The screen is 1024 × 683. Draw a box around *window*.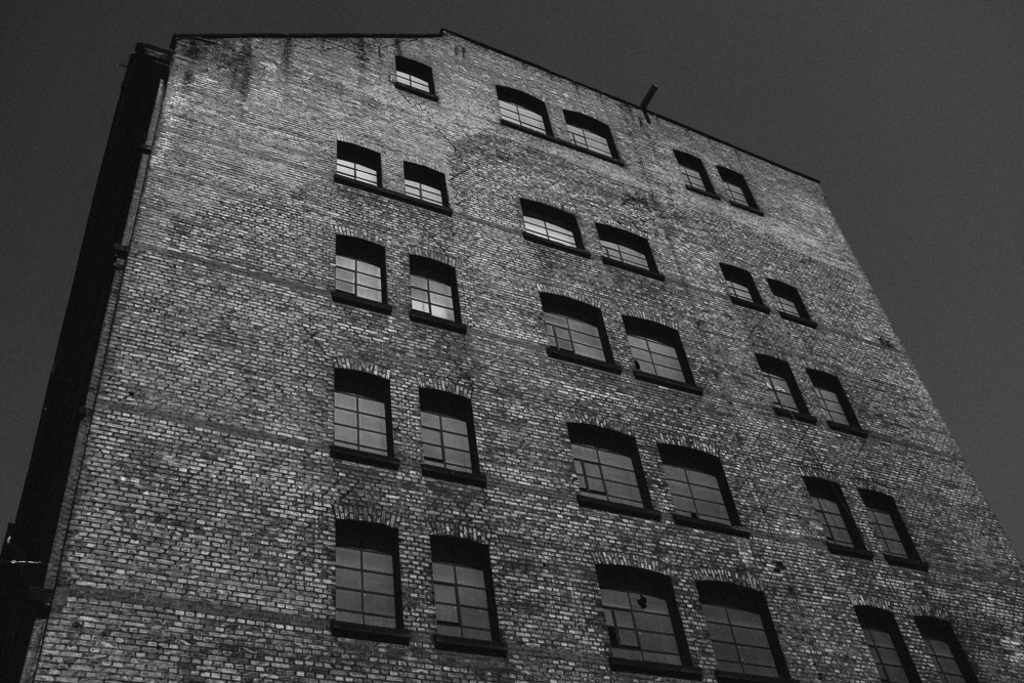
detection(679, 151, 720, 199).
